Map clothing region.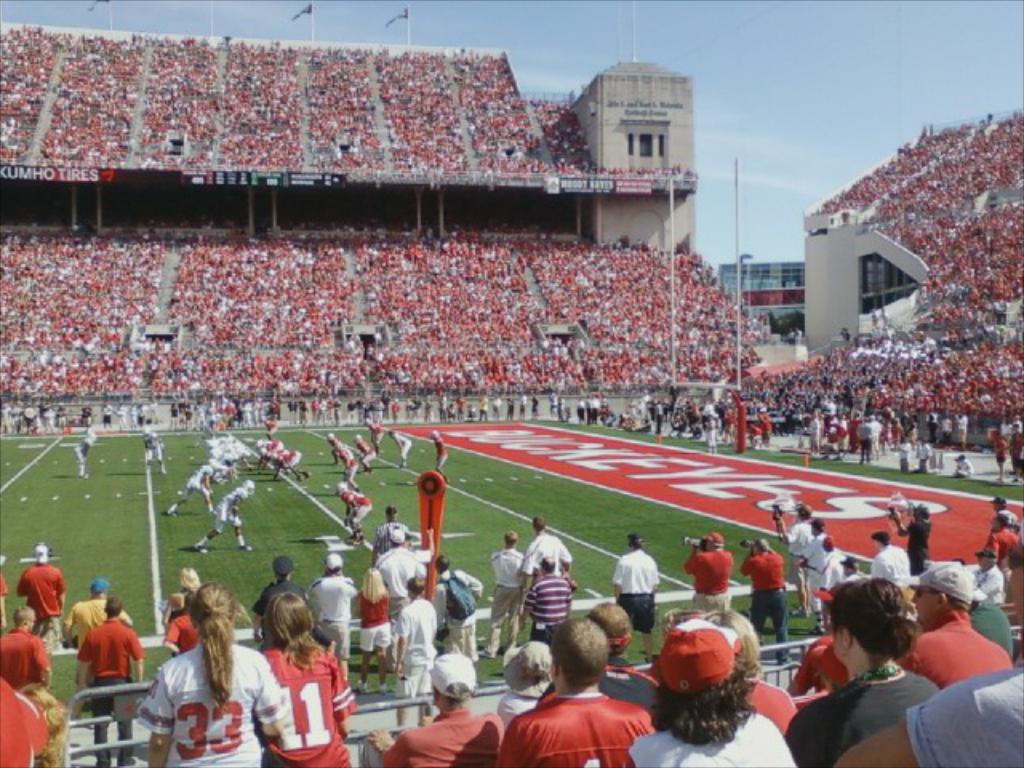
Mapped to bbox(50, 581, 115, 661).
